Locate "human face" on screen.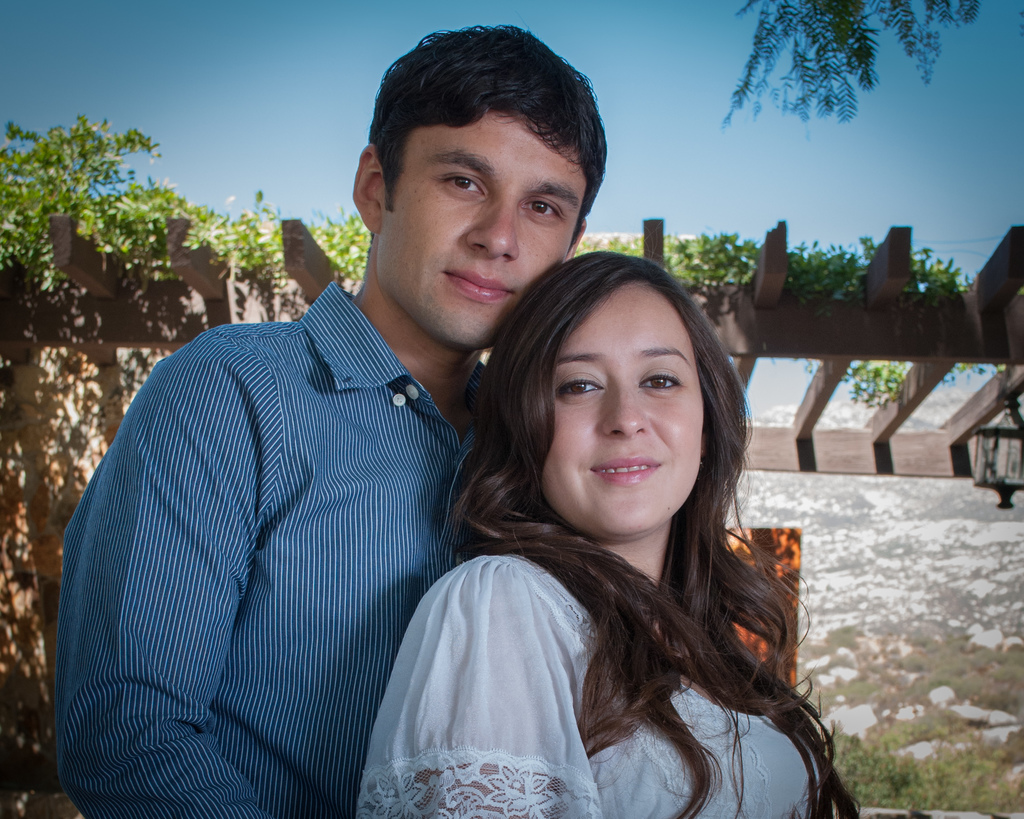
On screen at detection(539, 280, 701, 541).
